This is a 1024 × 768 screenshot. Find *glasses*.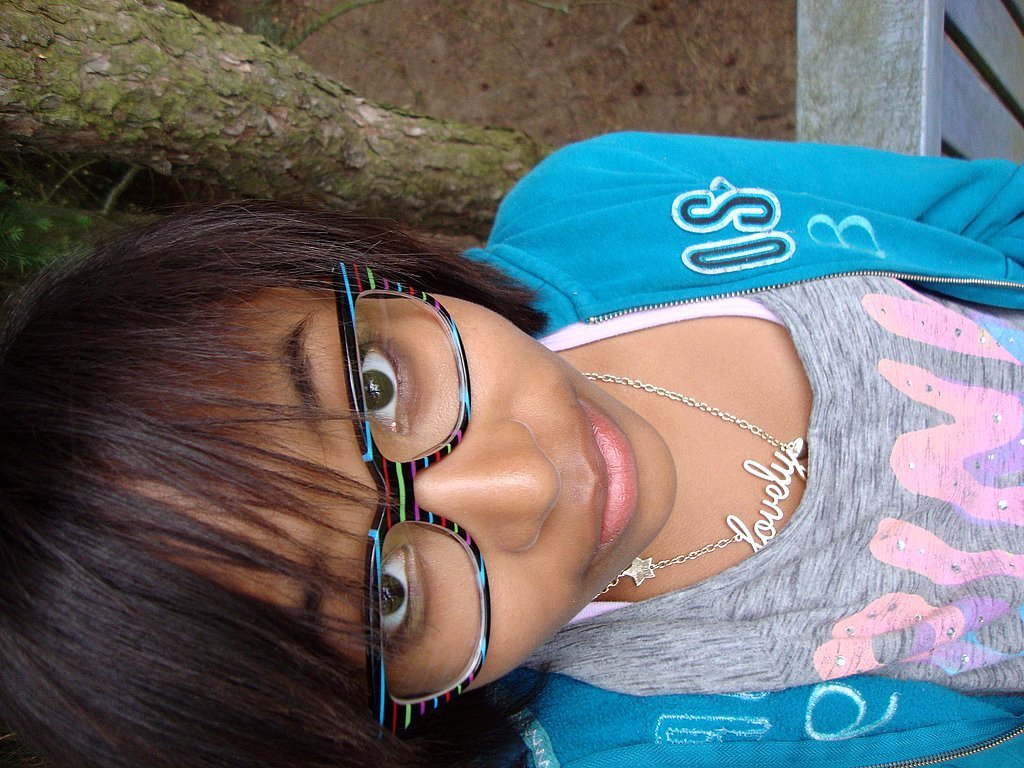
Bounding box: box(332, 262, 491, 747).
